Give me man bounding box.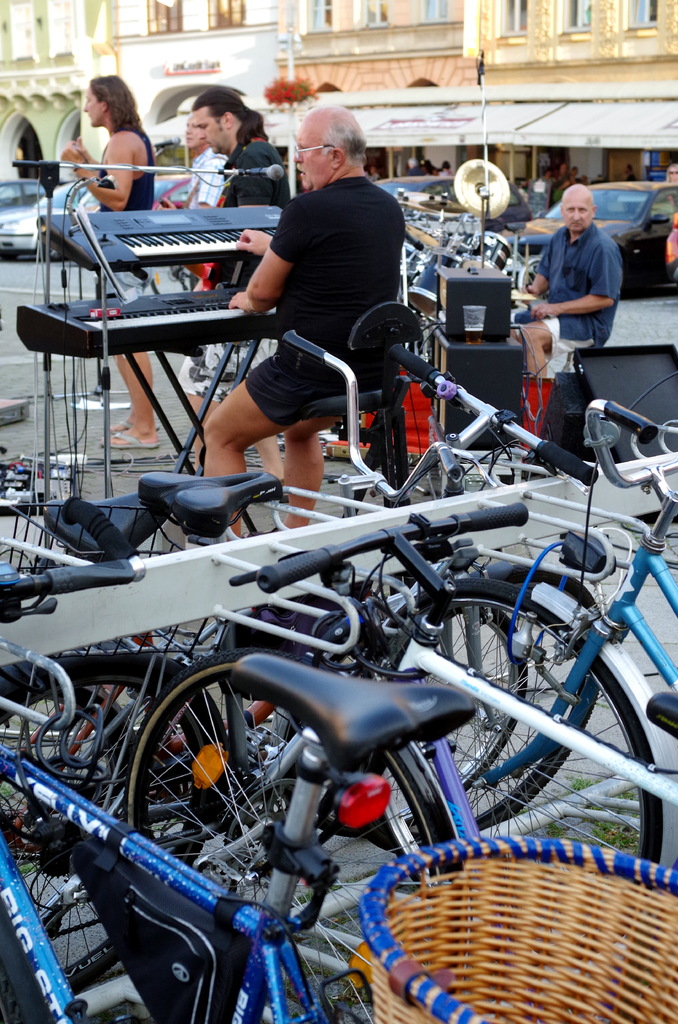
bbox=[184, 101, 236, 214].
